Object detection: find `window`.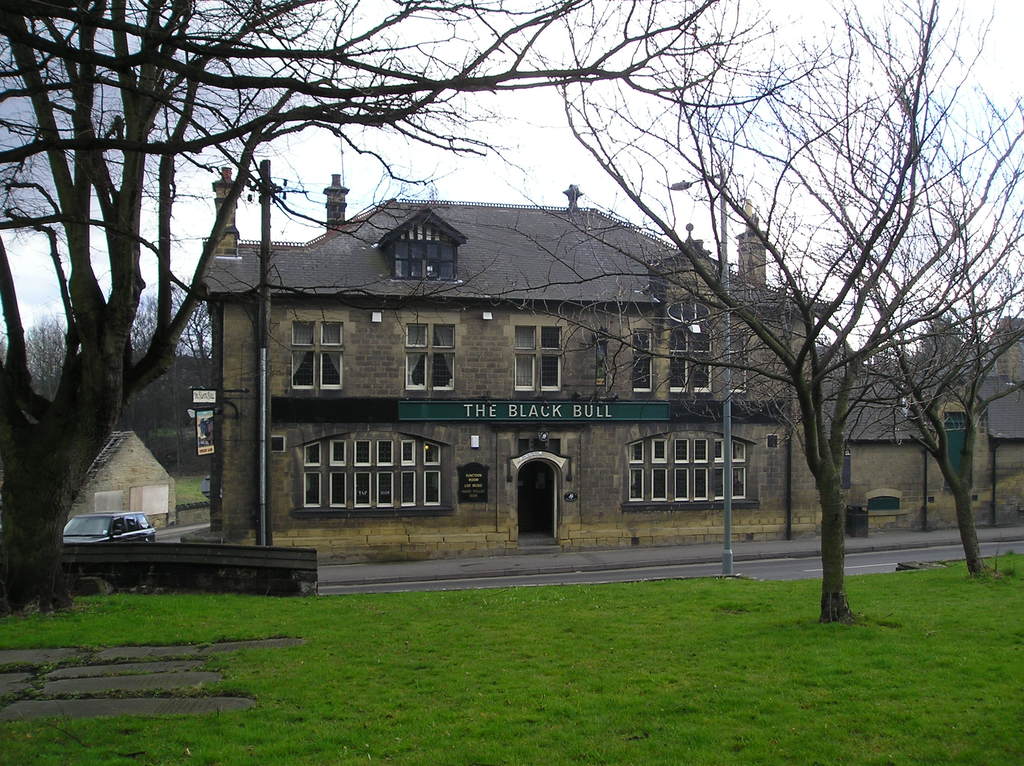
694:467:708:500.
